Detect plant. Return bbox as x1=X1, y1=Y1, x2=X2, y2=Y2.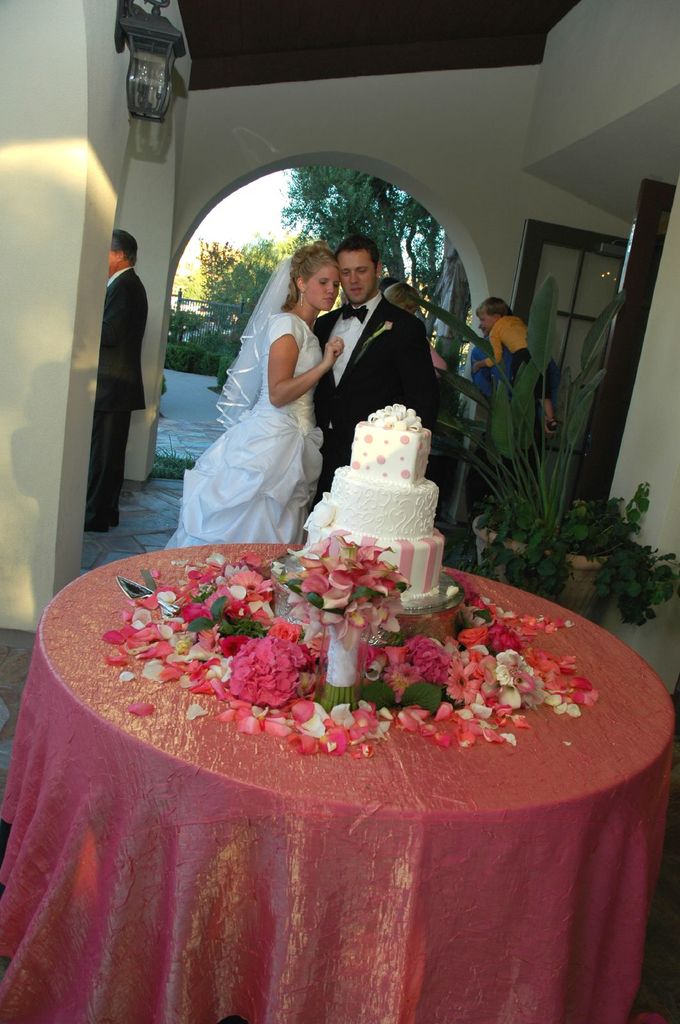
x1=177, y1=599, x2=273, y2=665.
